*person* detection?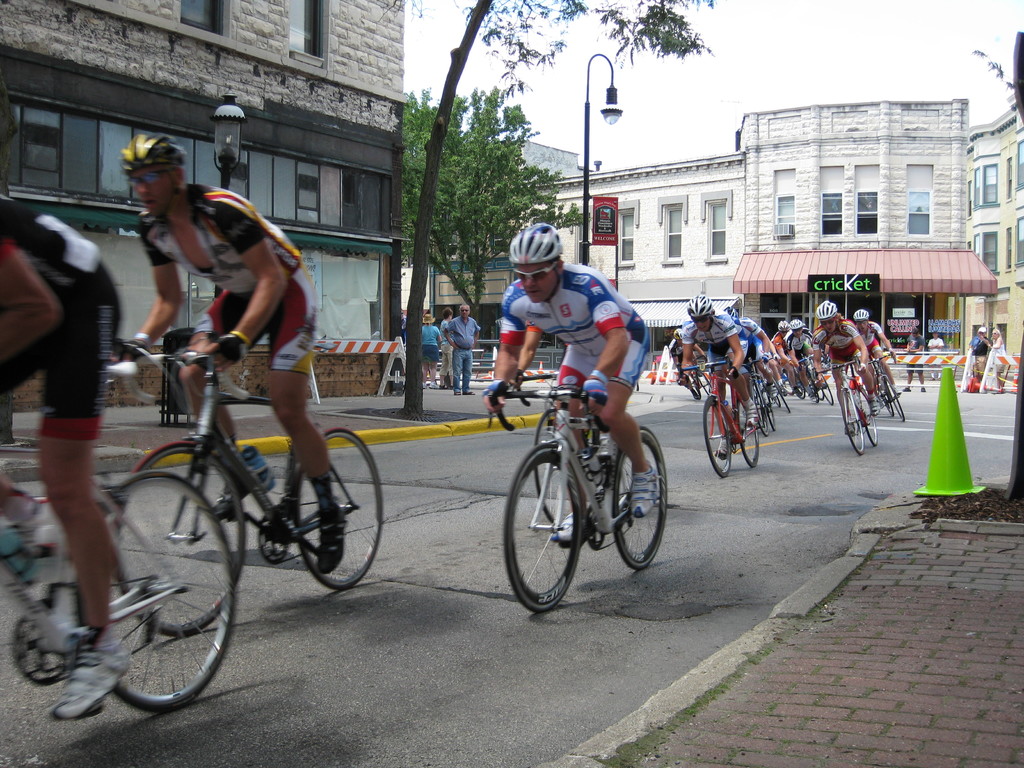
(991,330,1008,359)
